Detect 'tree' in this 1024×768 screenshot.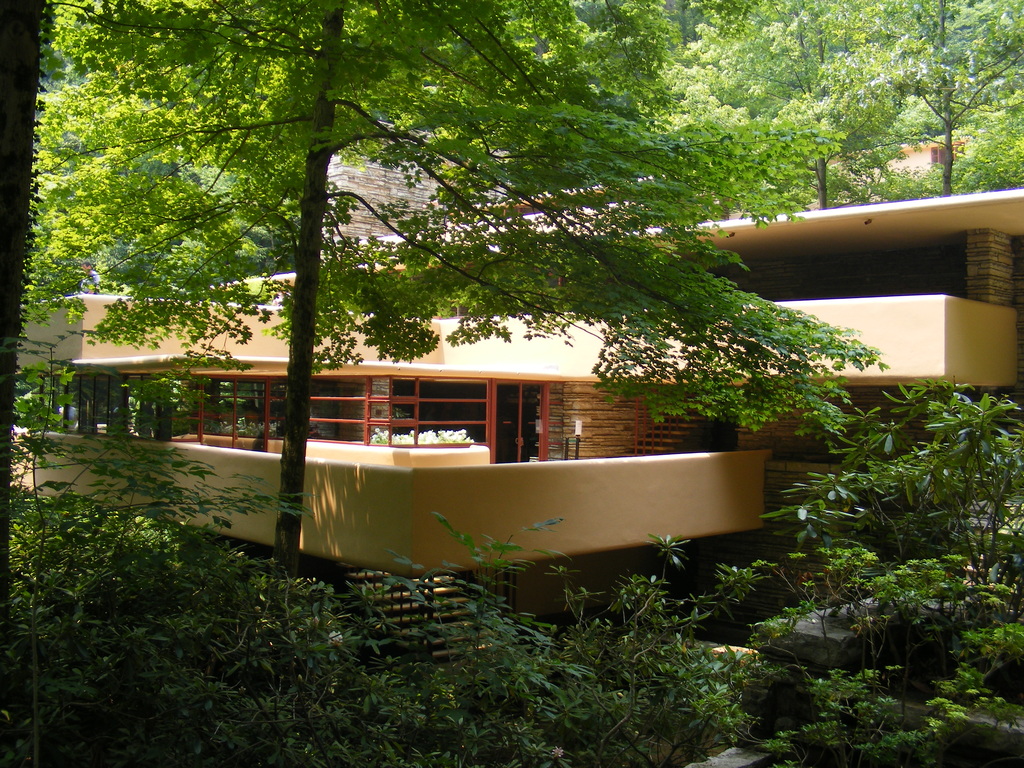
Detection: 860/0/1023/197.
